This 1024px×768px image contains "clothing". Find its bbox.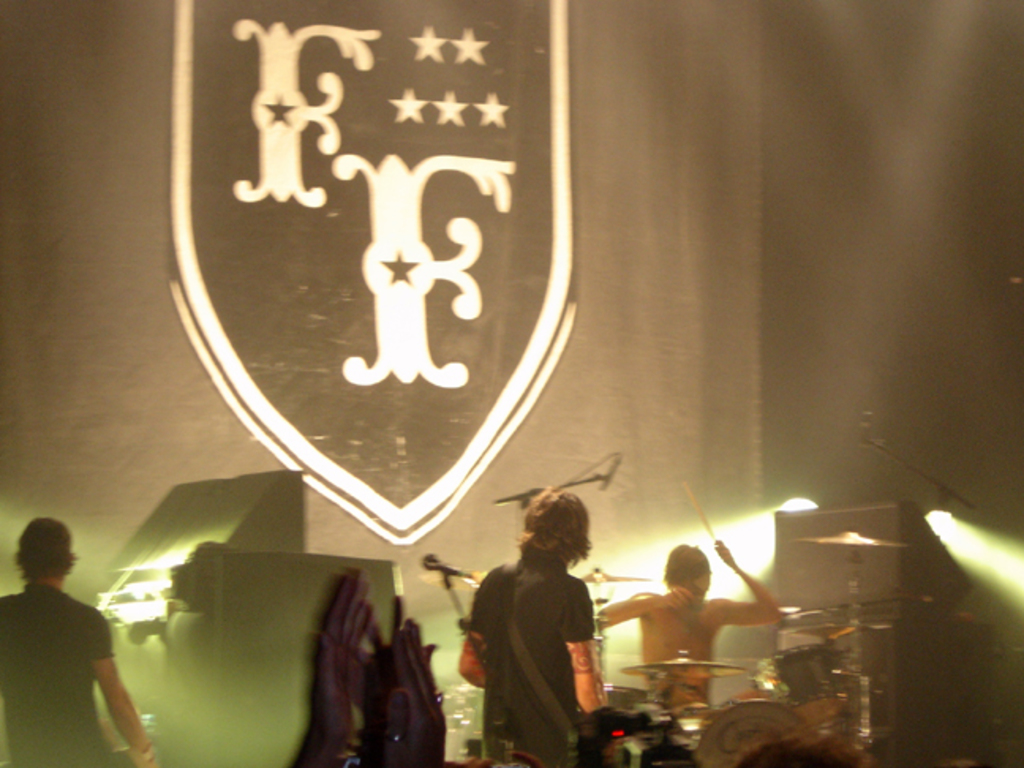
{"left": 457, "top": 491, "right": 616, "bottom": 754}.
